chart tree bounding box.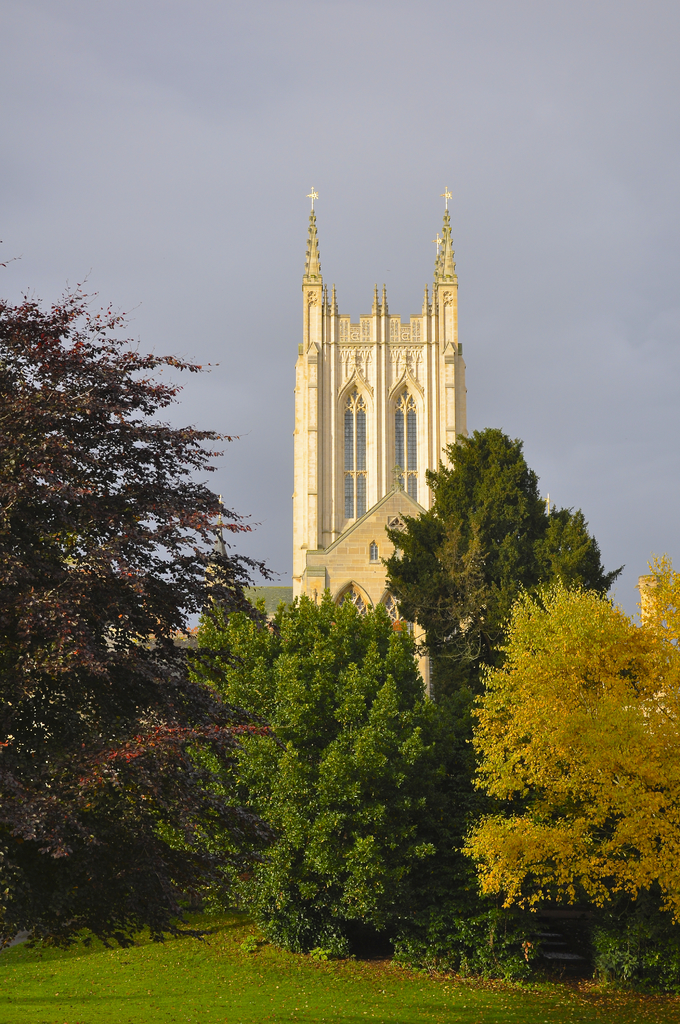
Charted: x1=152, y1=557, x2=530, y2=970.
